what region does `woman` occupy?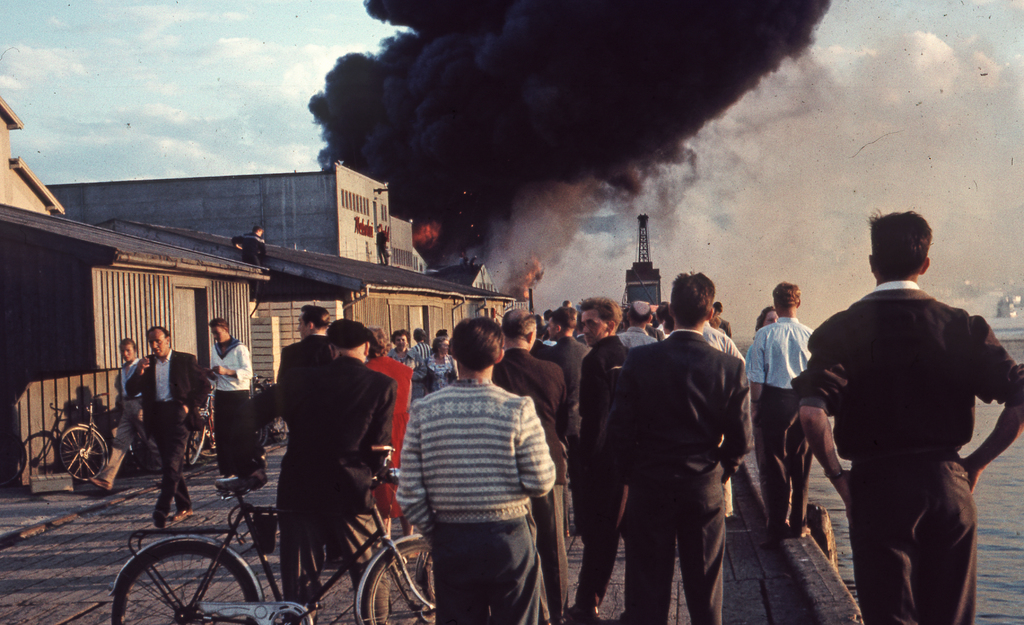
locate(754, 305, 780, 336).
